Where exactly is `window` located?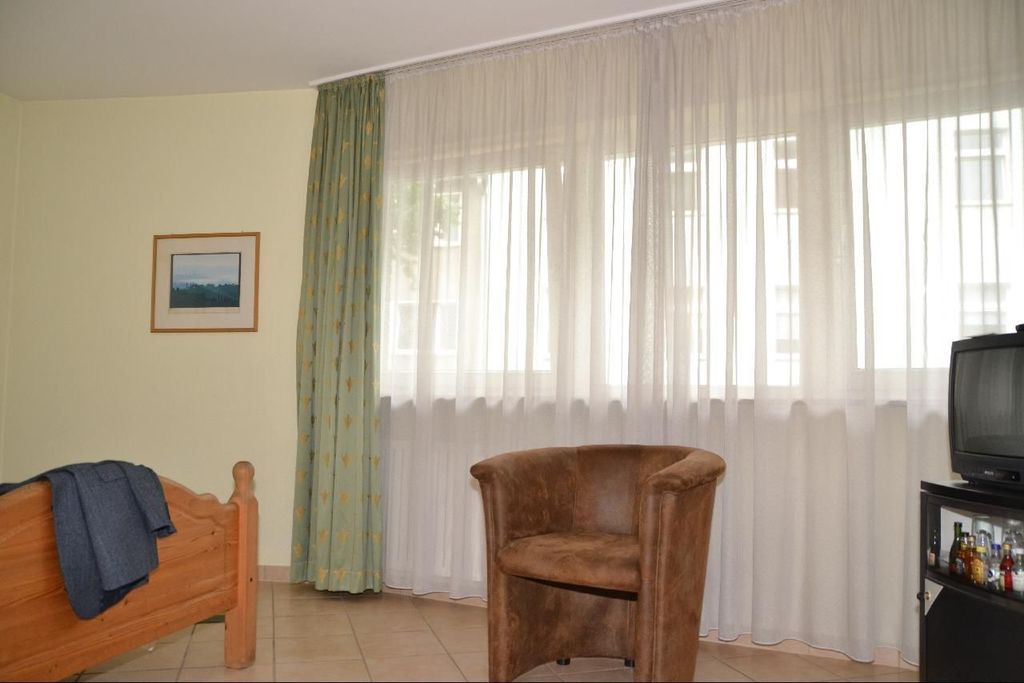
Its bounding box is bbox(770, 133, 808, 222).
